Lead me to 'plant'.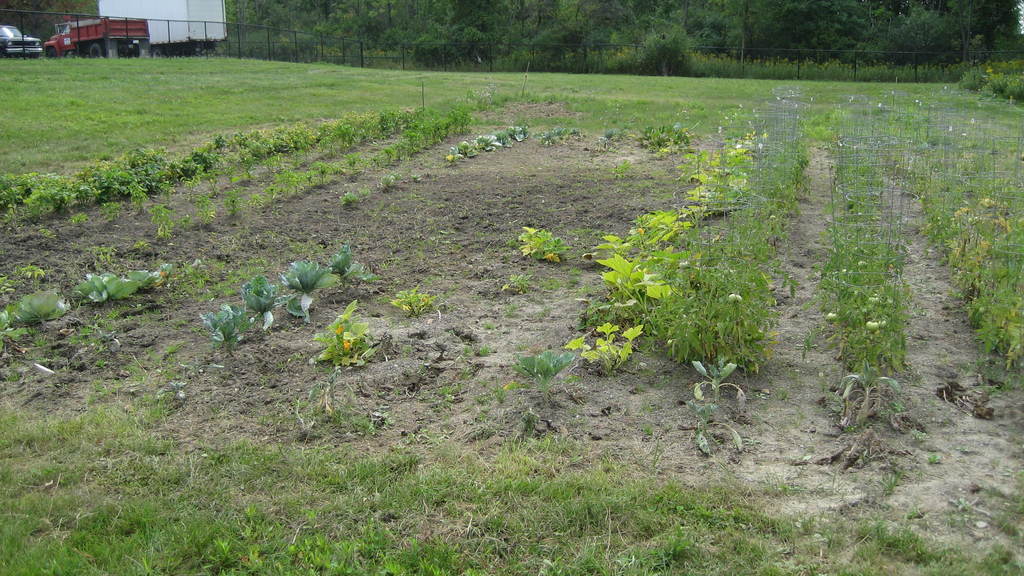
Lead to [852, 92, 1022, 419].
